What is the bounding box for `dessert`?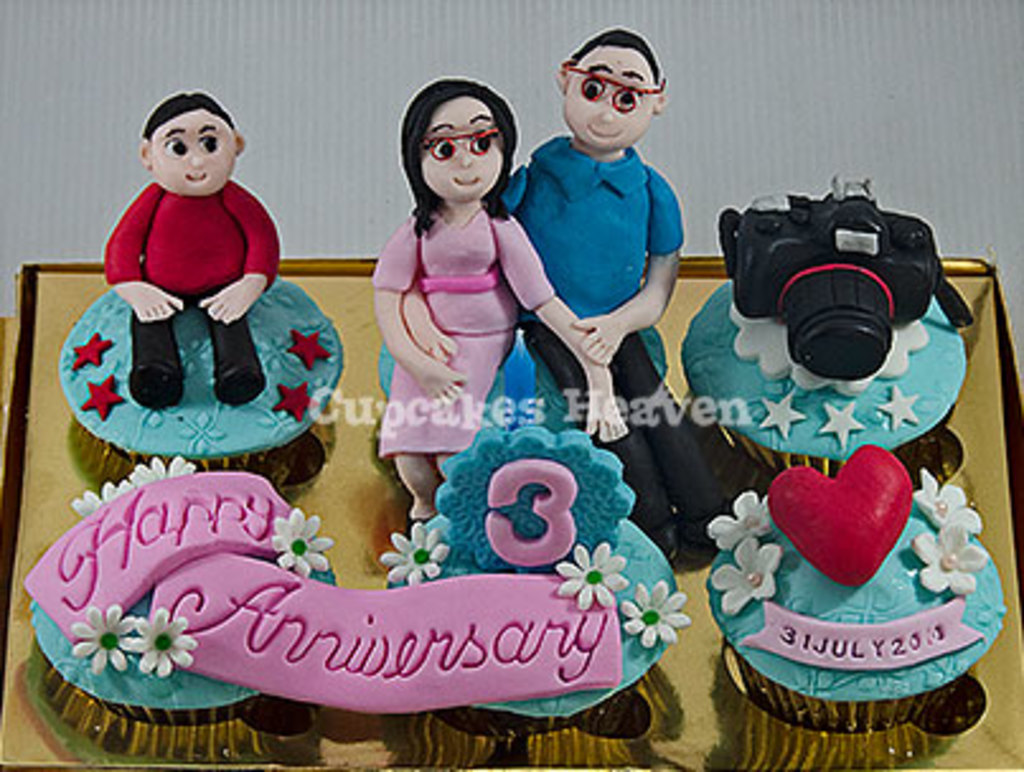
left=25, top=419, right=691, bottom=769.
